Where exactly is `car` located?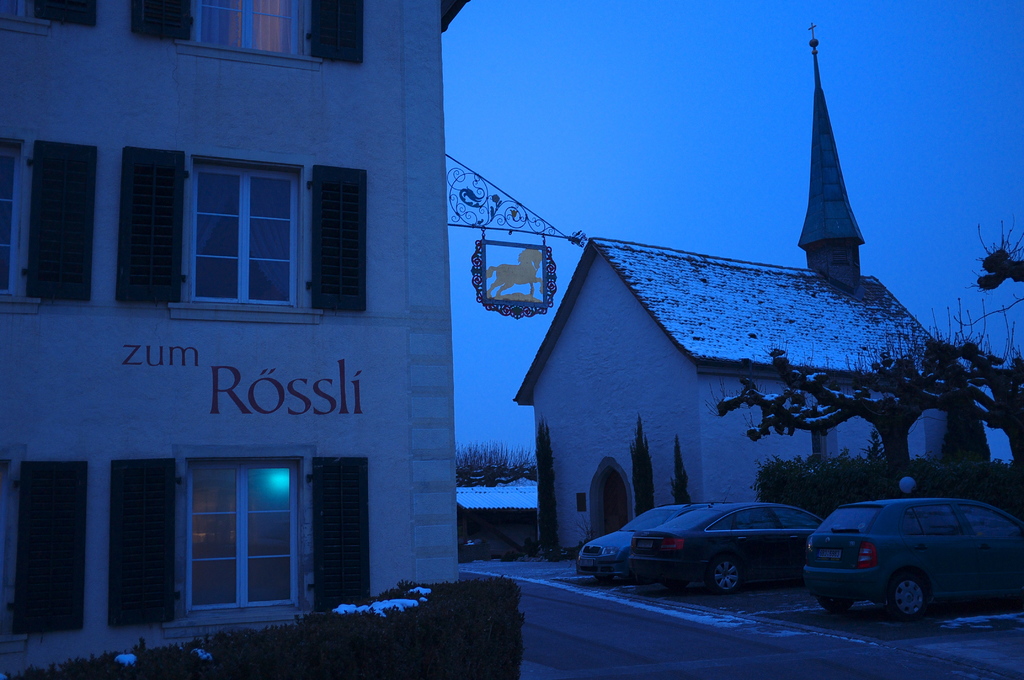
Its bounding box is box=[801, 496, 1007, 631].
